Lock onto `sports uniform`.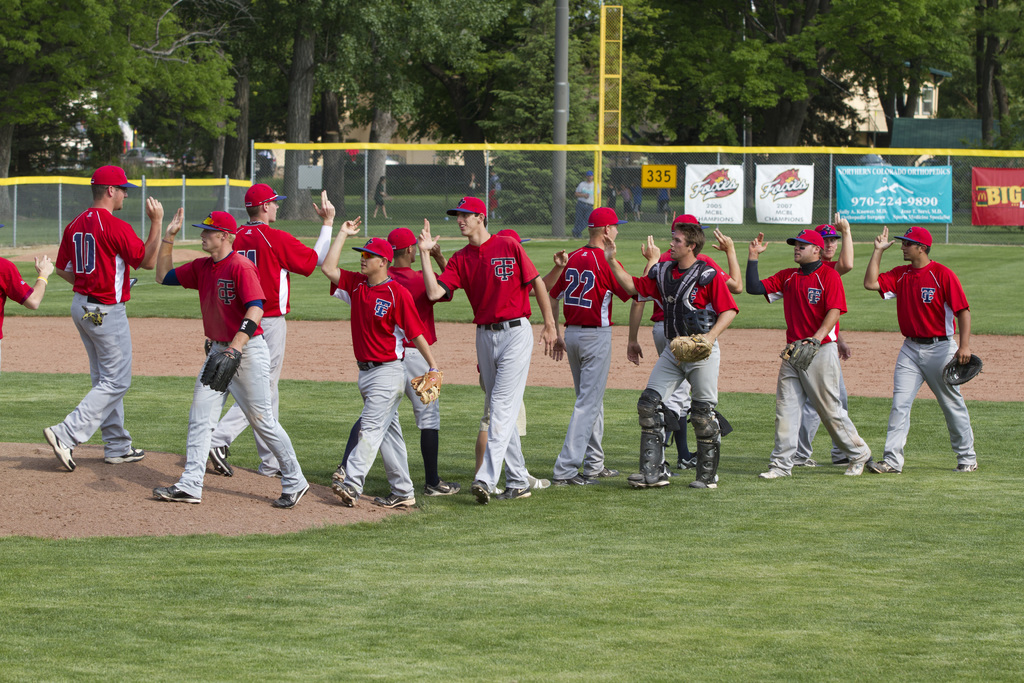
Locked: l=0, t=253, r=51, b=349.
